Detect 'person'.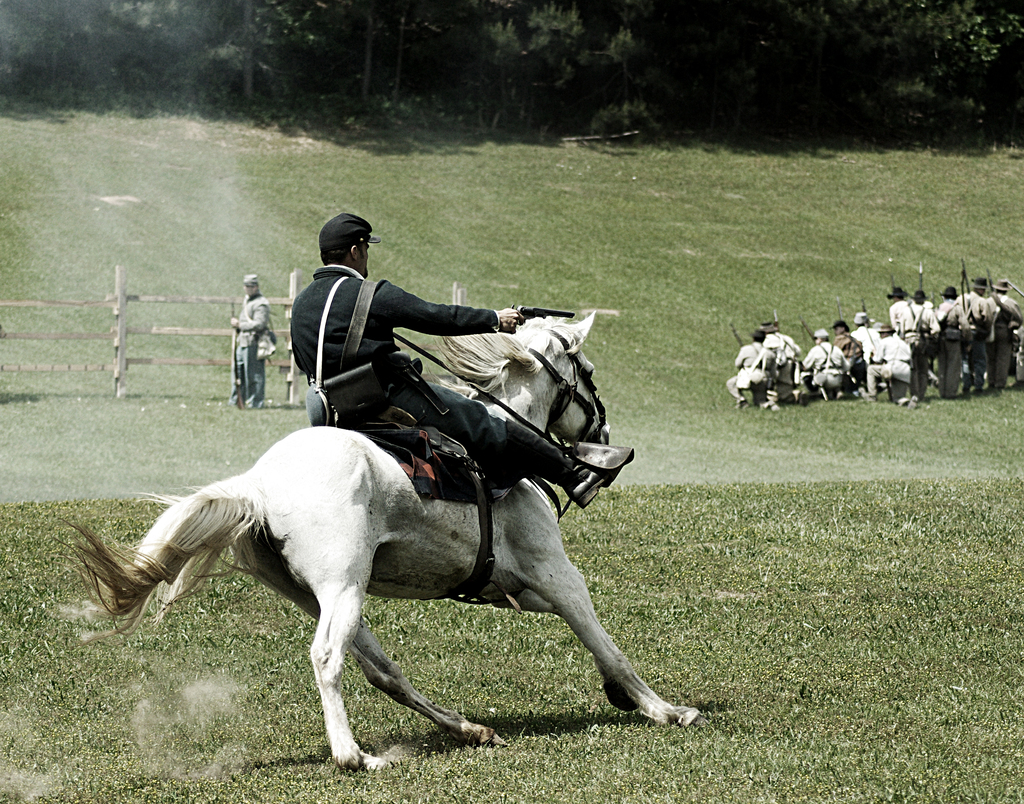
Detected at <bbox>800, 328, 851, 398</bbox>.
